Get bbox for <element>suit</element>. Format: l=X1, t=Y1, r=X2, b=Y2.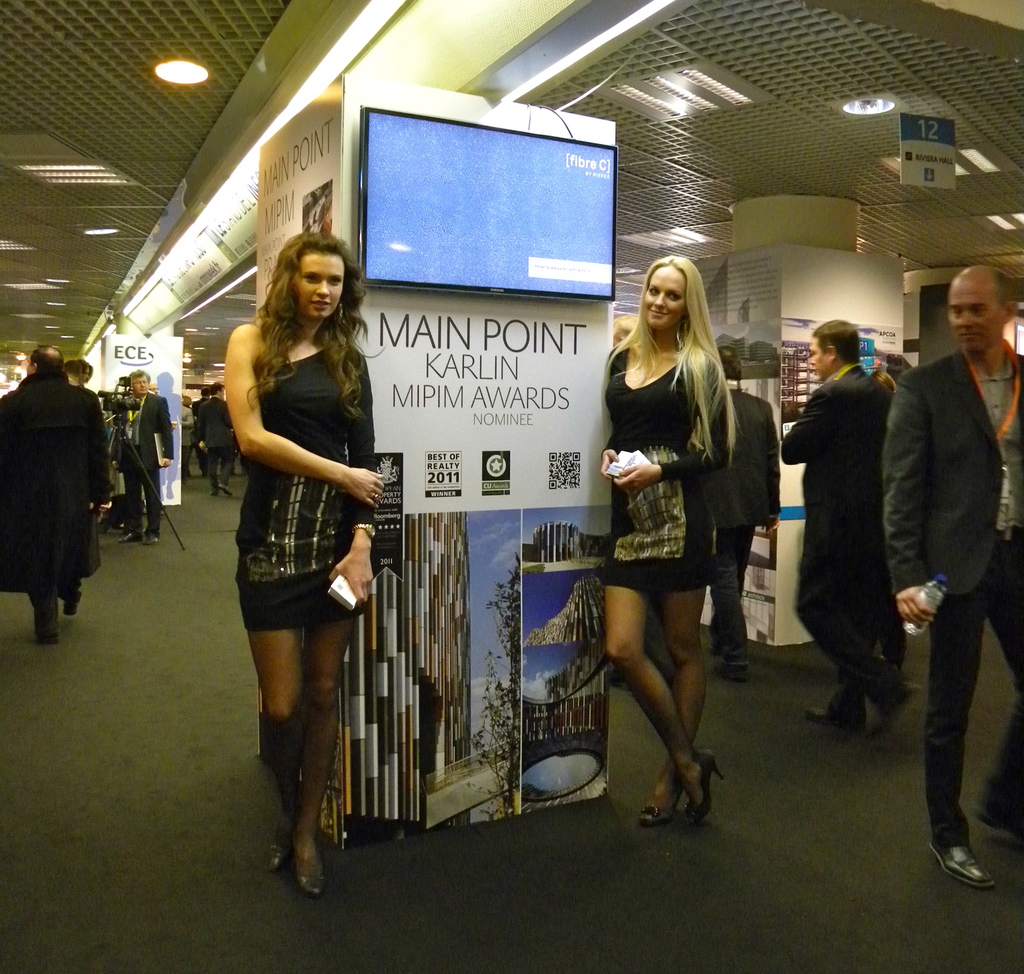
l=876, t=260, r=1011, b=842.
